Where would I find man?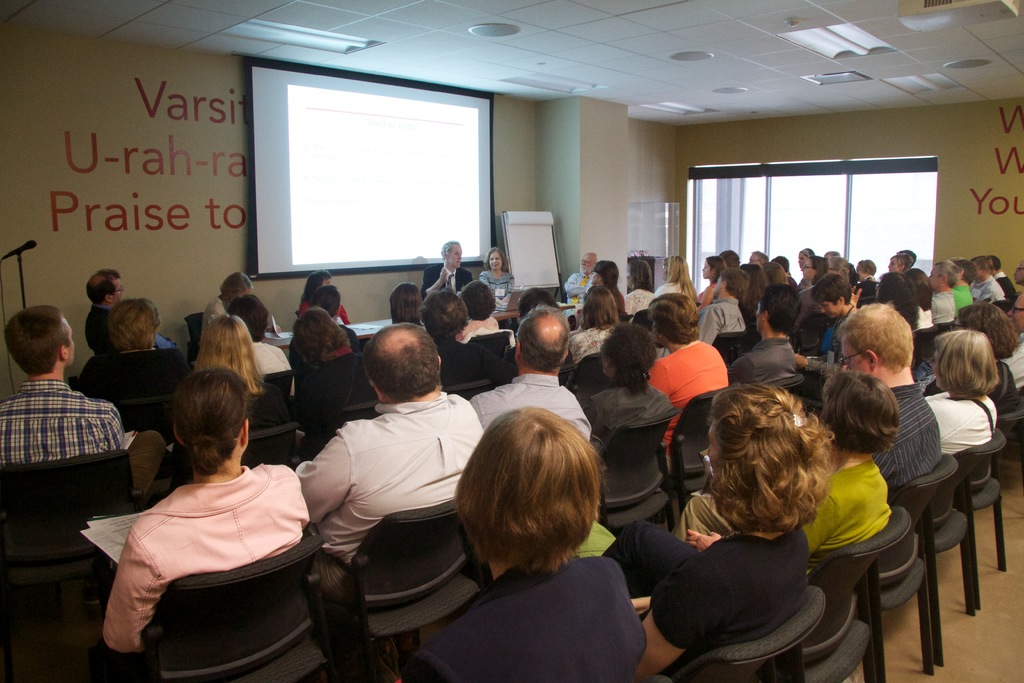
At pyautogui.locateOnScreen(419, 233, 477, 299).
